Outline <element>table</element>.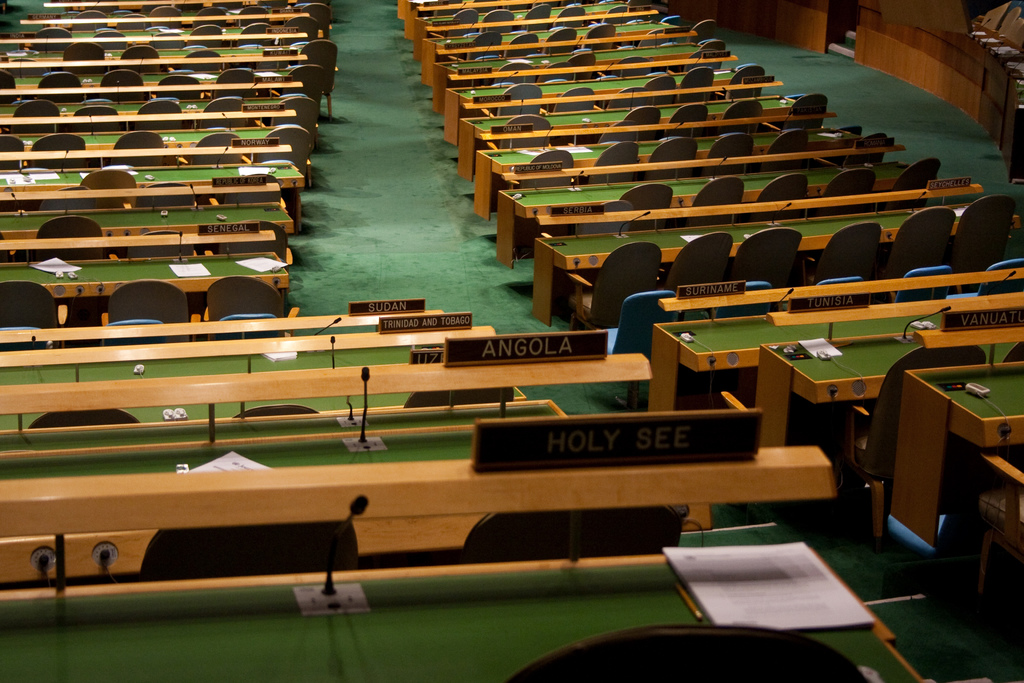
Outline: <bbox>0, 356, 653, 444</bbox>.
